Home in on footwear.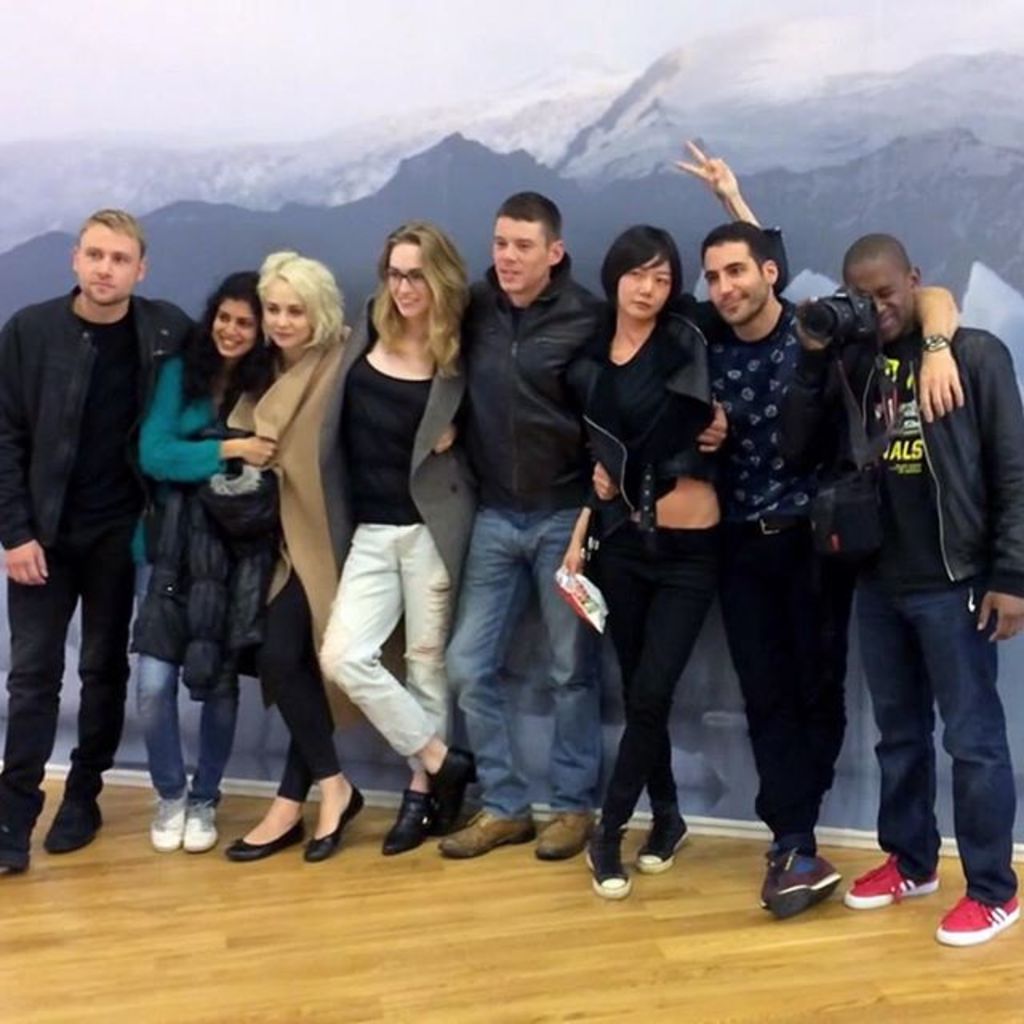
Homed in at <box>147,794,181,848</box>.
